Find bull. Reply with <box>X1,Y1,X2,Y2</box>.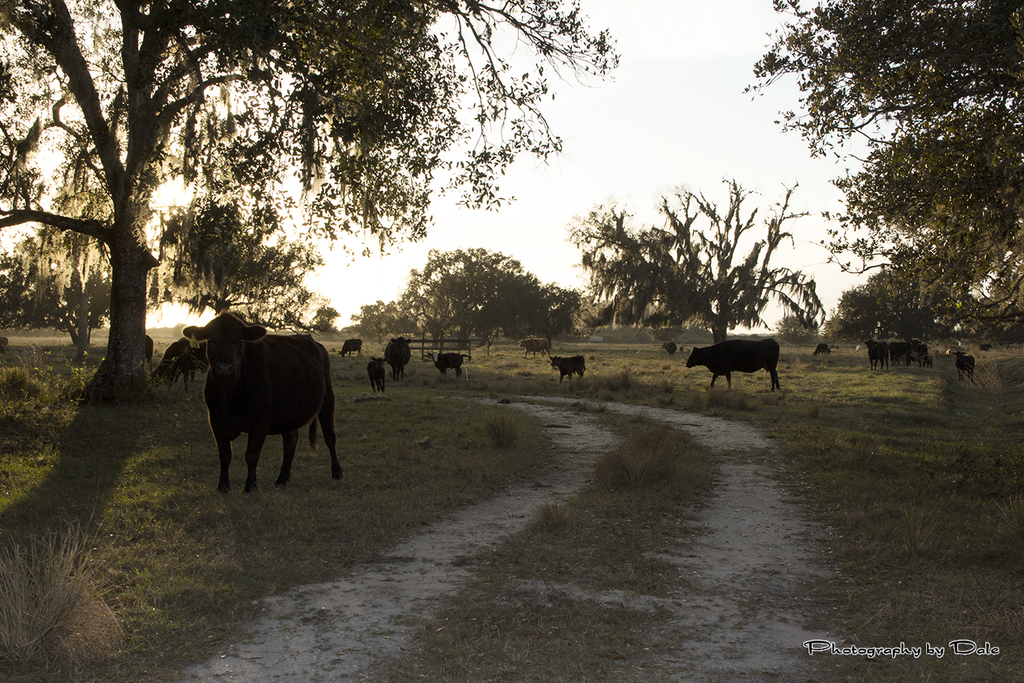
<box>548,354,588,383</box>.
